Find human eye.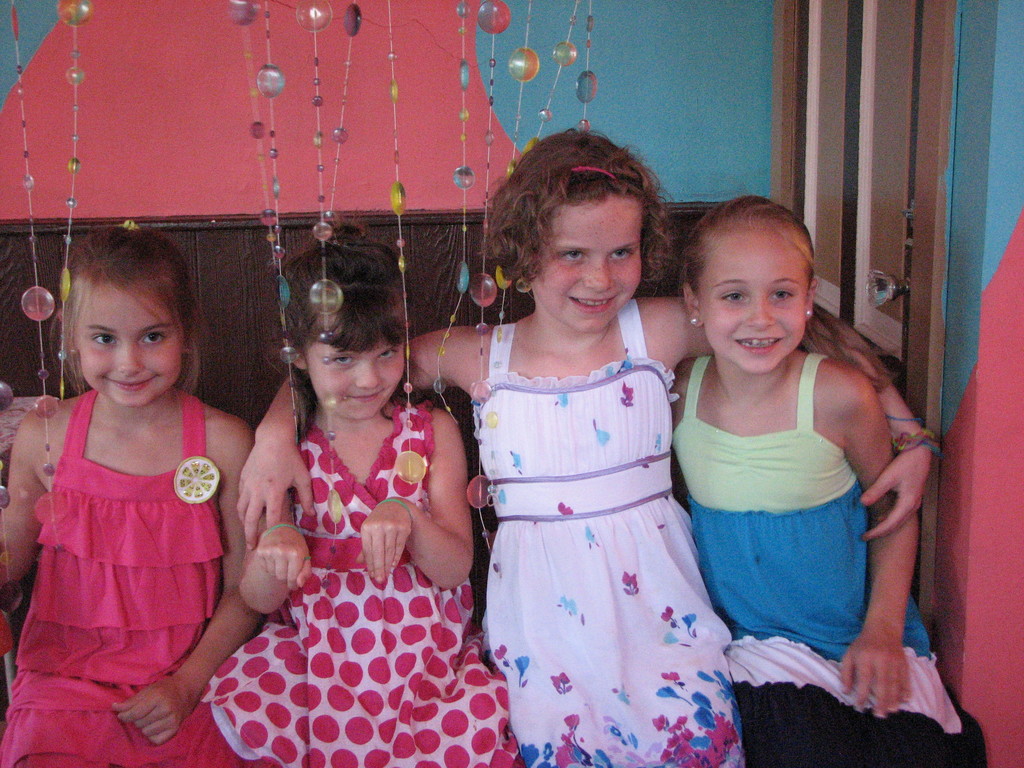
detection(611, 246, 632, 262).
